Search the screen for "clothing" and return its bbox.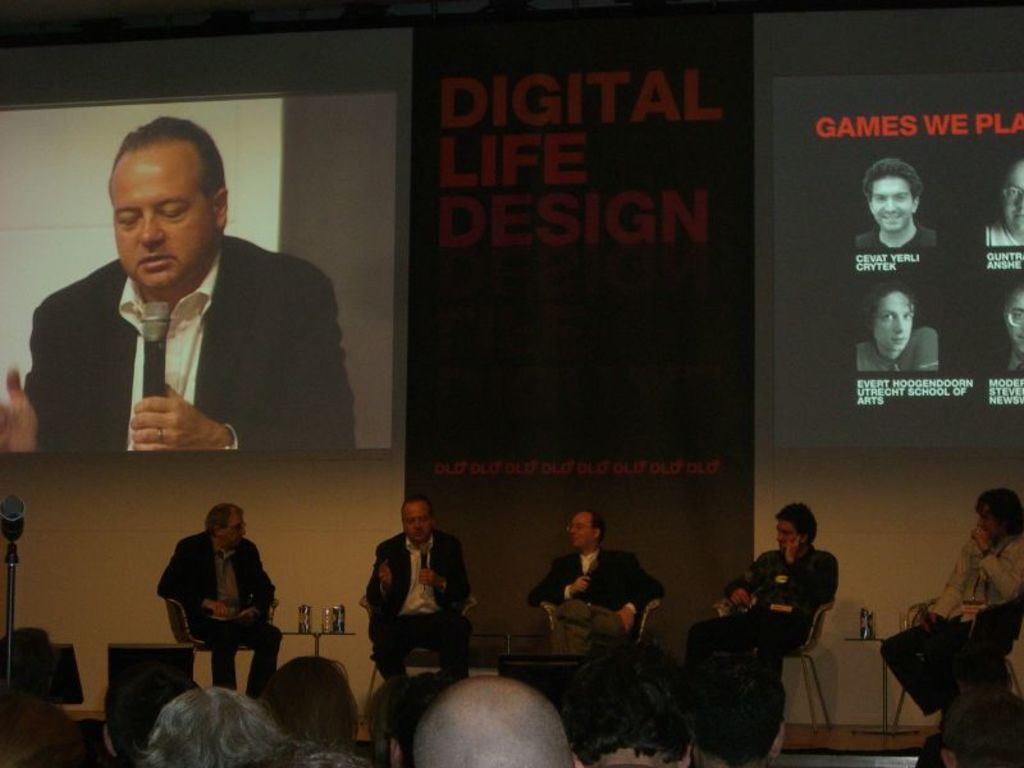
Found: x1=852 y1=324 x2=946 y2=380.
